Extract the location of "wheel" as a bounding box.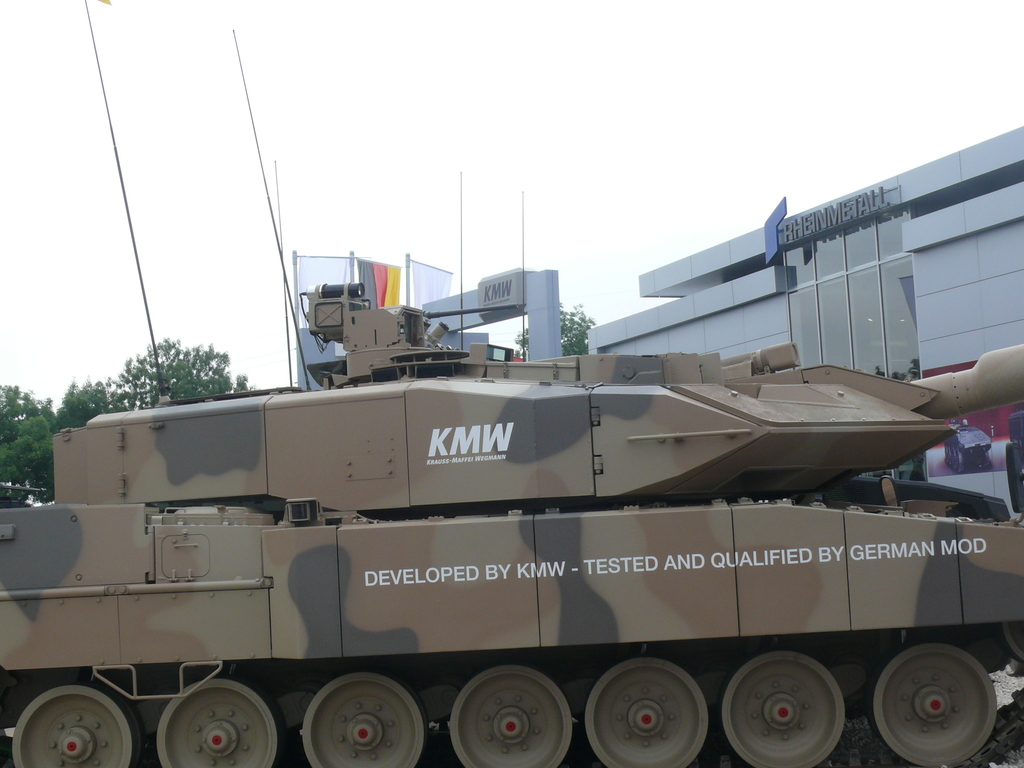
x1=157 y1=680 x2=276 y2=767.
